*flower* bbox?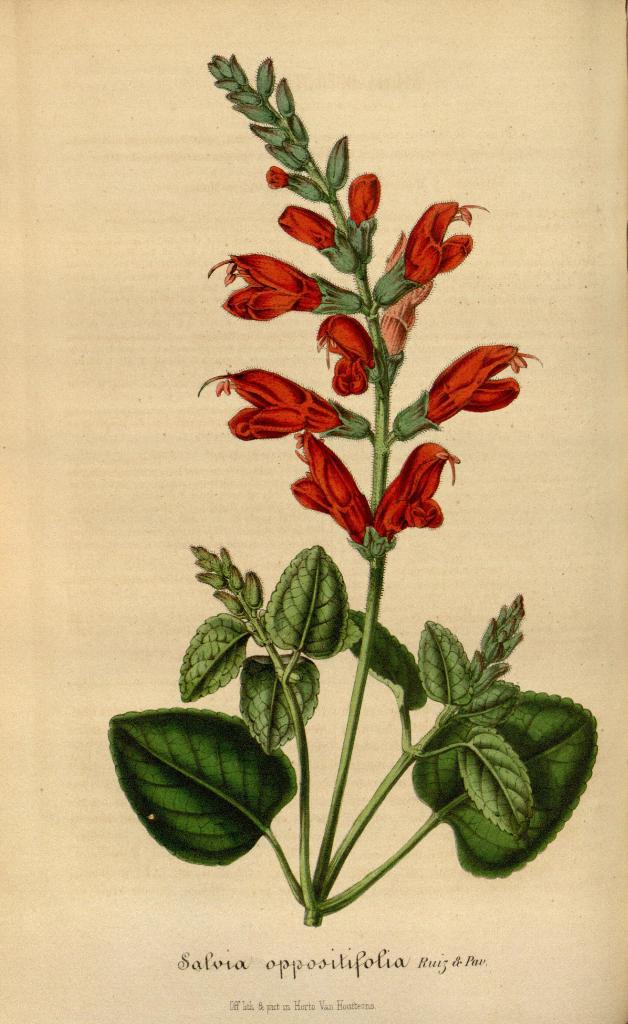
{"left": 280, "top": 204, "right": 356, "bottom": 271}
